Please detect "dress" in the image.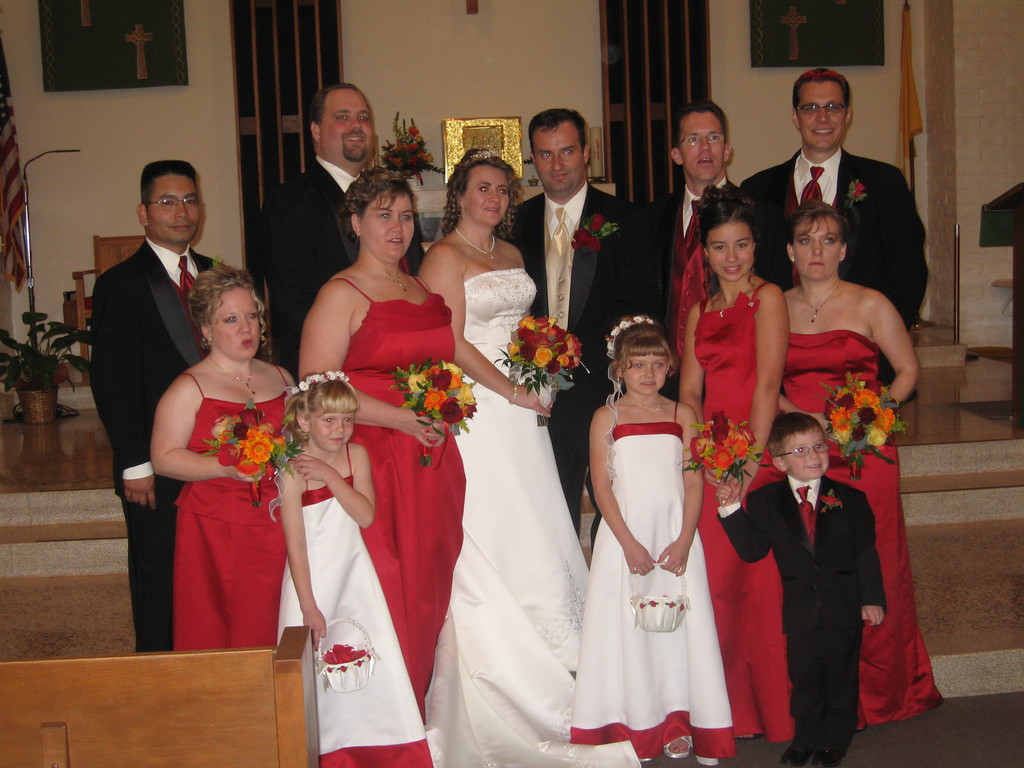
167,366,292,659.
